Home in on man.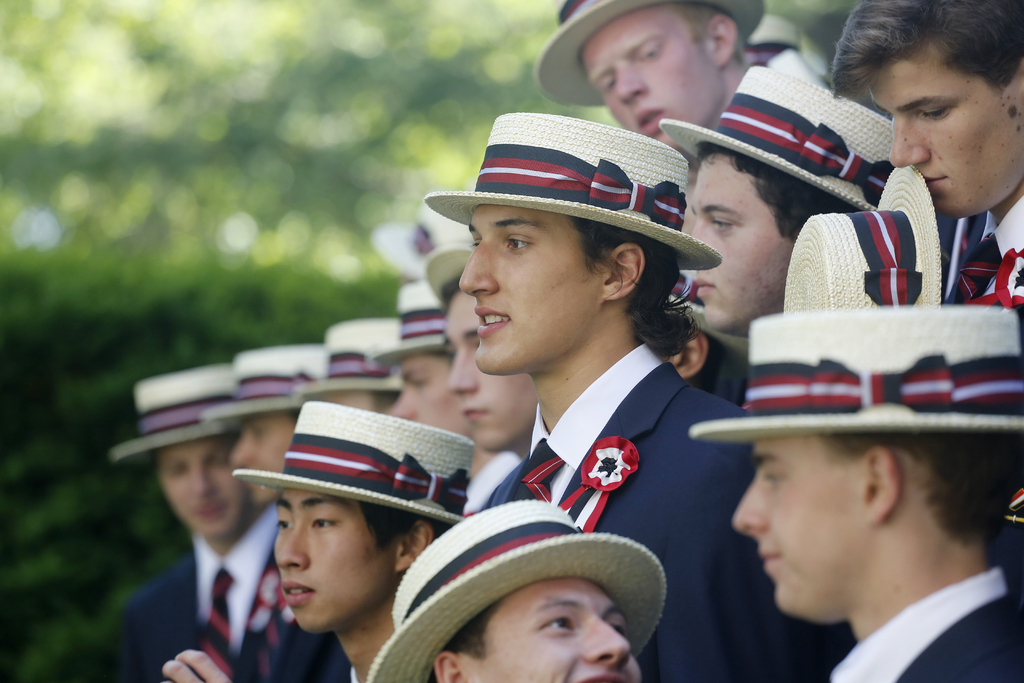
Homed in at [x1=659, y1=362, x2=1021, y2=682].
